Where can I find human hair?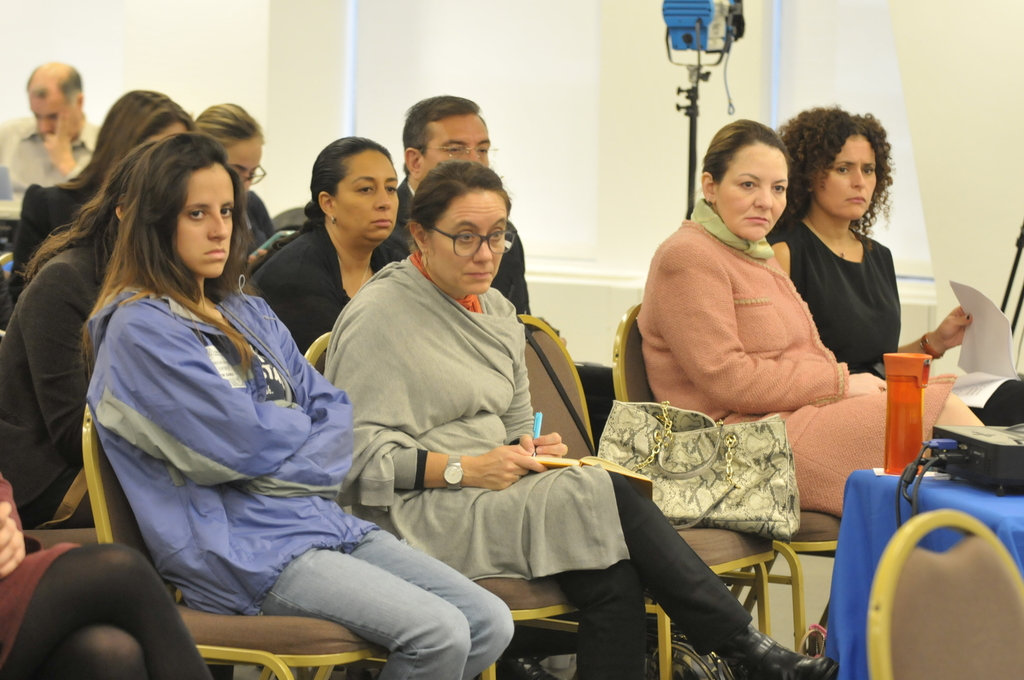
You can find it at detection(764, 104, 893, 251).
